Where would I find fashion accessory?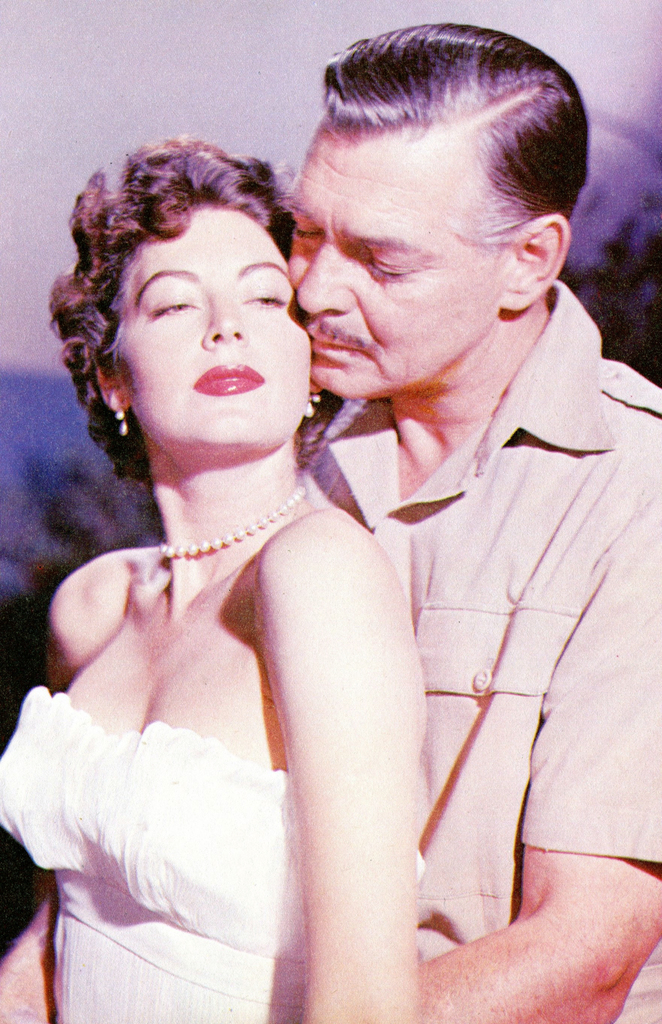
At {"x1": 310, "y1": 397, "x2": 319, "y2": 423}.
